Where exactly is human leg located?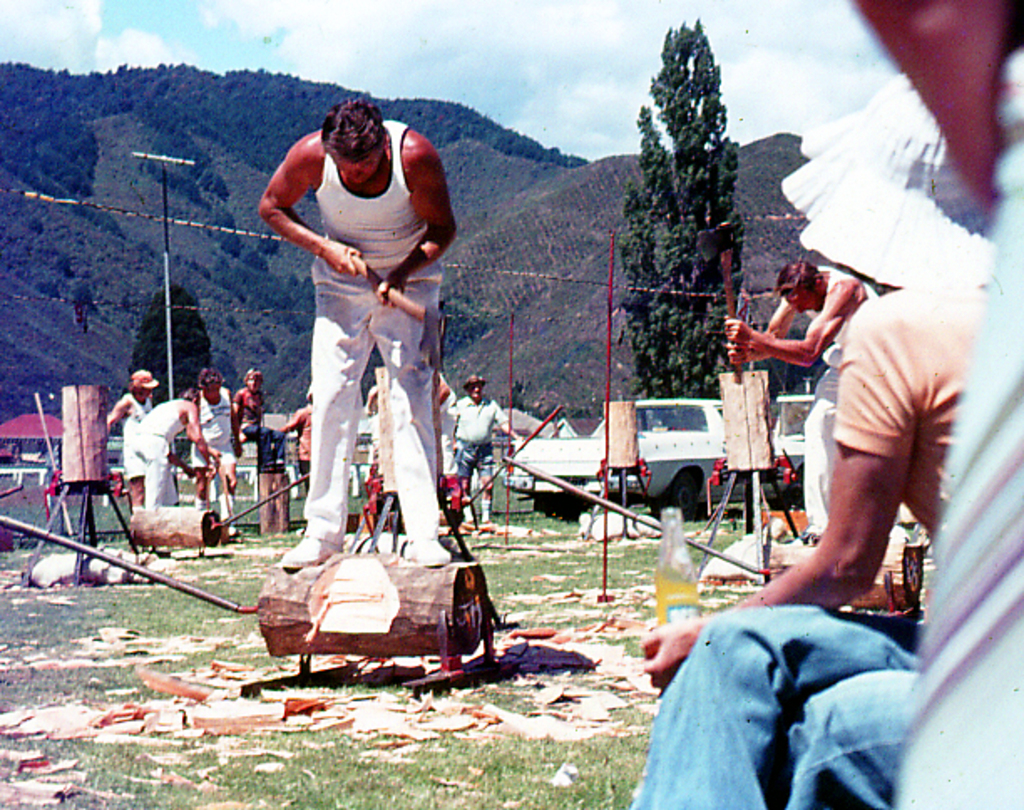
Its bounding box is left=196, top=457, right=209, bottom=500.
